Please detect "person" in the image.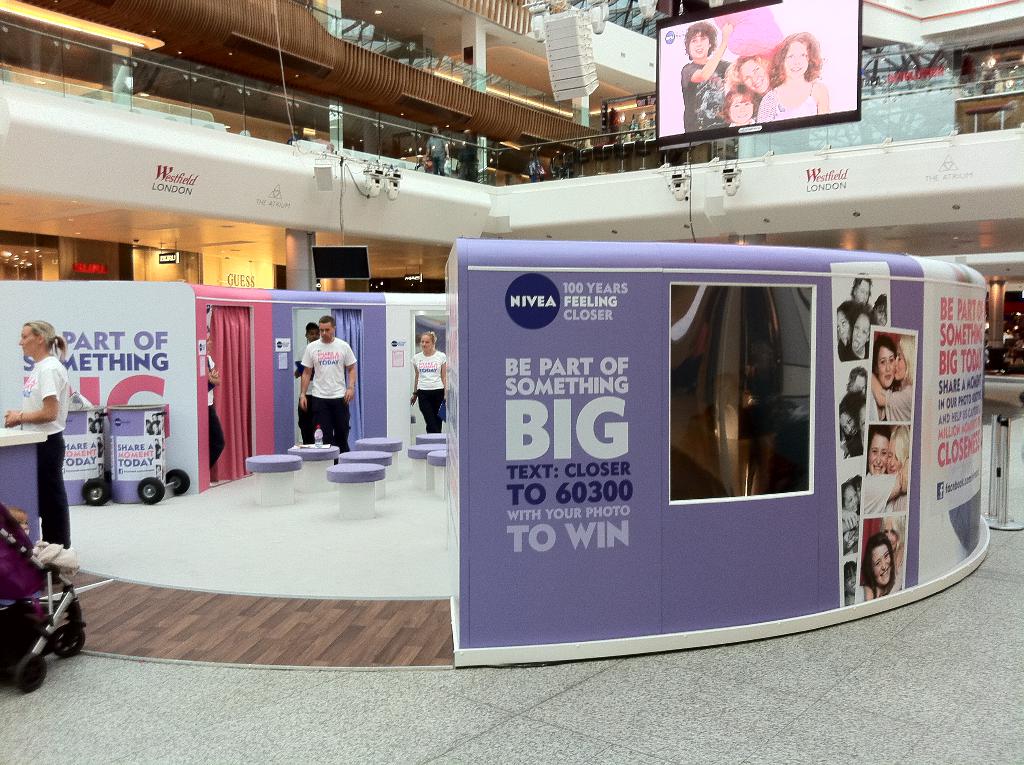
838 397 860 460.
